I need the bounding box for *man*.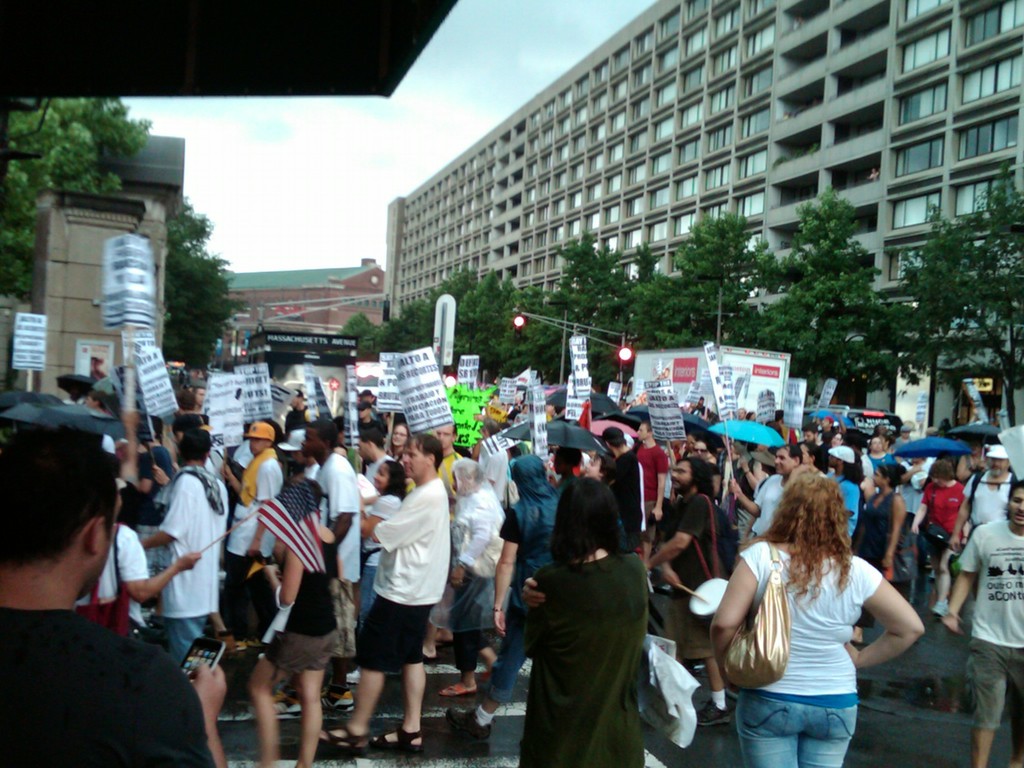
Here it is: (889,425,910,445).
